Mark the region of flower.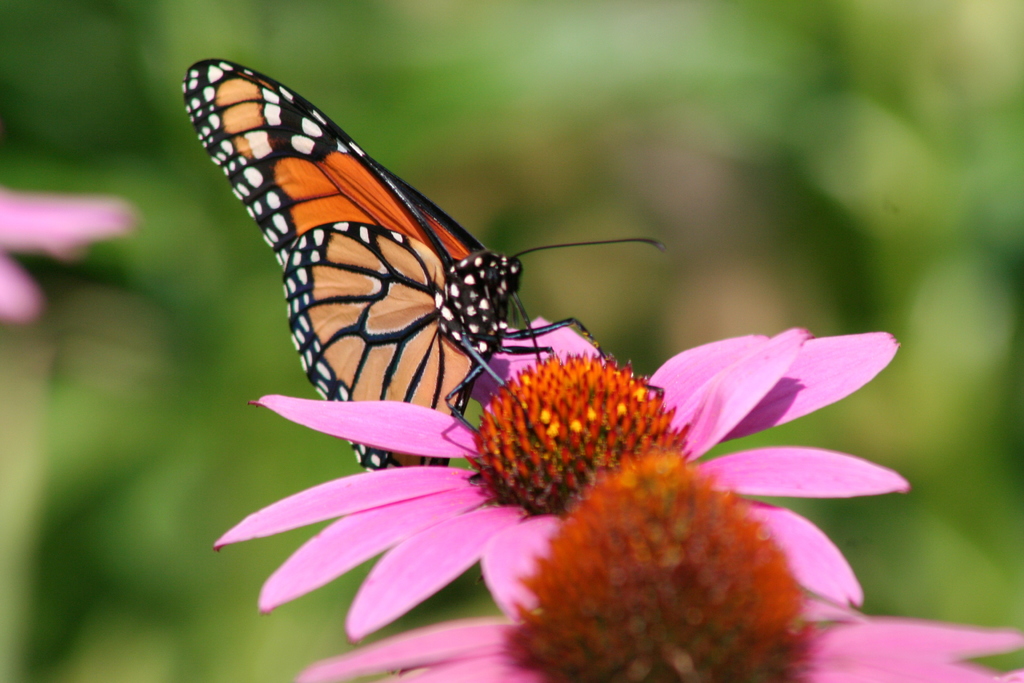
Region: 0,176,140,331.
